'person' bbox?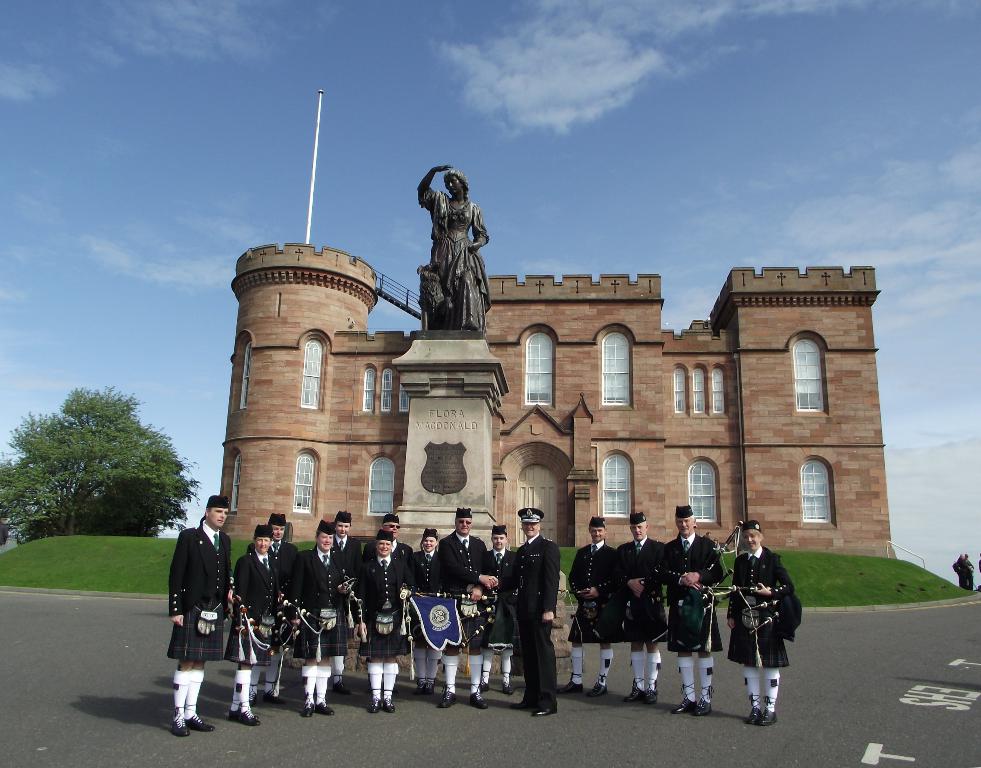
x1=702, y1=532, x2=712, y2=539
